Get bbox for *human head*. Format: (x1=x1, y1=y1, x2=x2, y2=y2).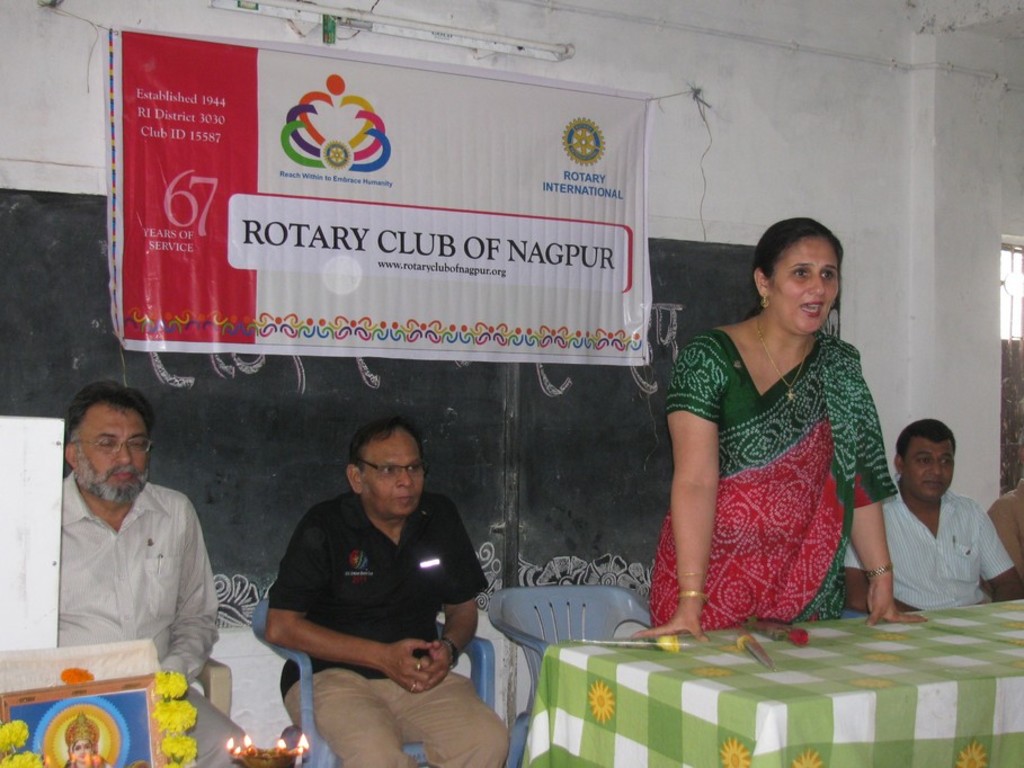
(x1=346, y1=416, x2=427, y2=516).
